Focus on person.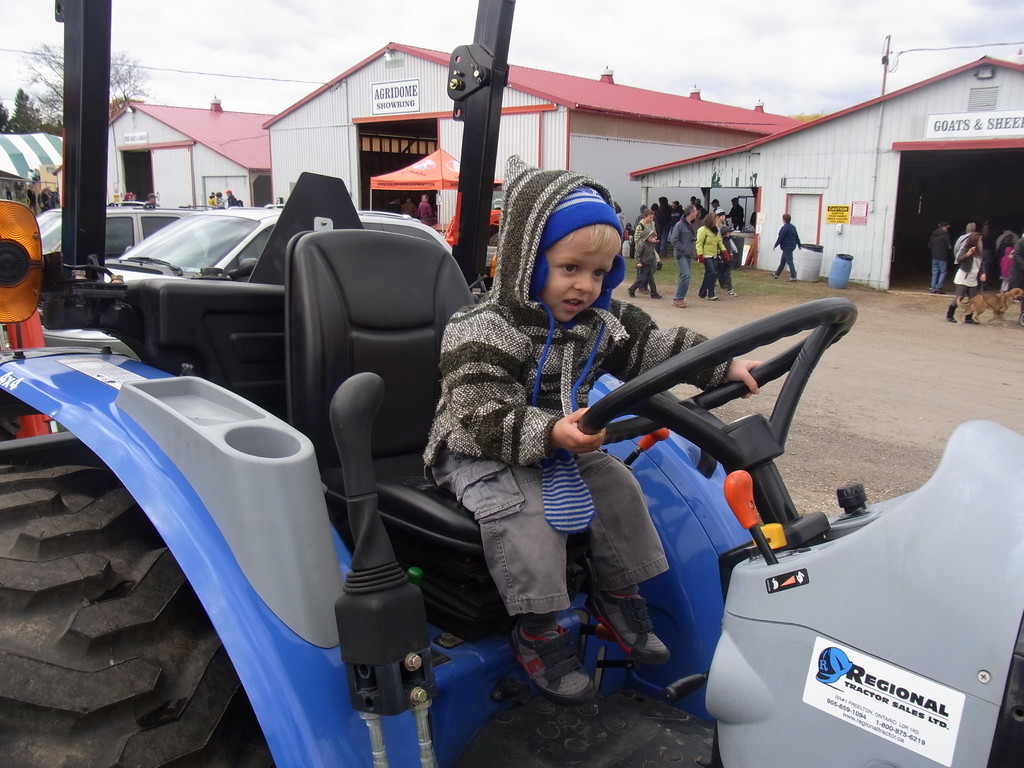
Focused at bbox(144, 195, 154, 212).
